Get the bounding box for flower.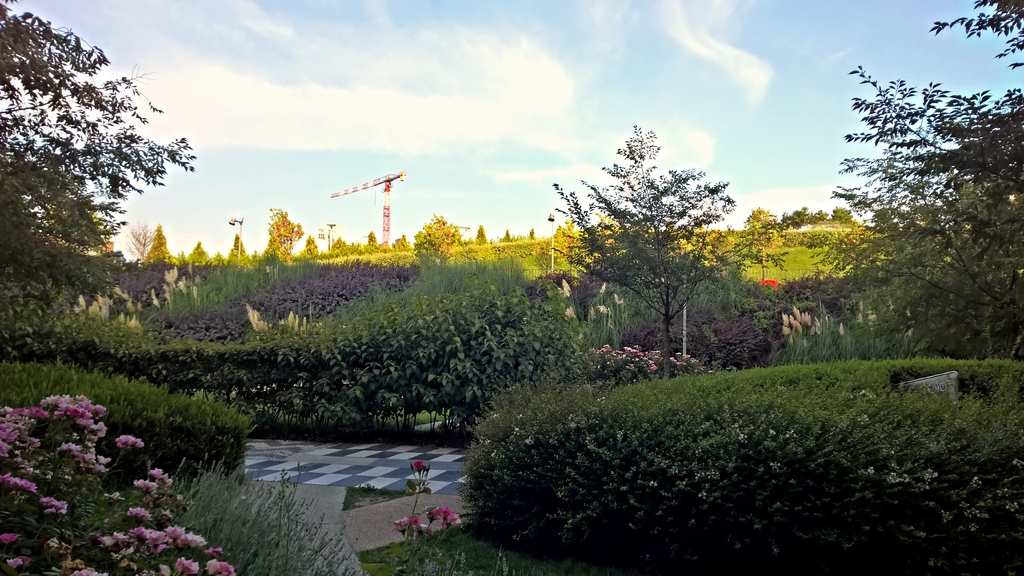
426, 507, 441, 520.
